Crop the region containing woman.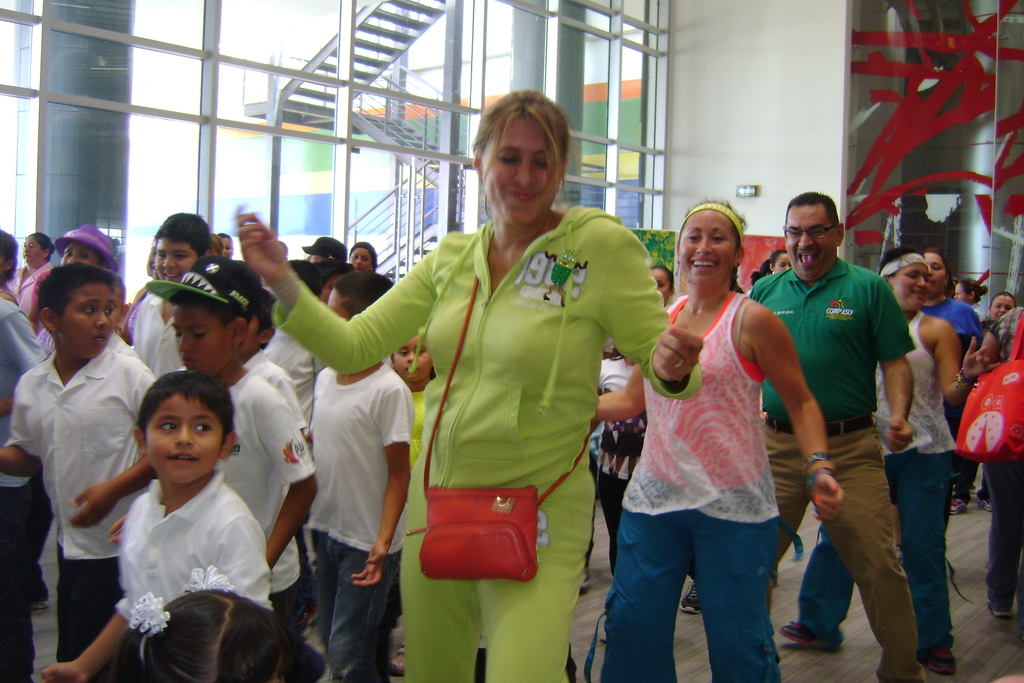
Crop region: left=899, top=250, right=986, bottom=566.
